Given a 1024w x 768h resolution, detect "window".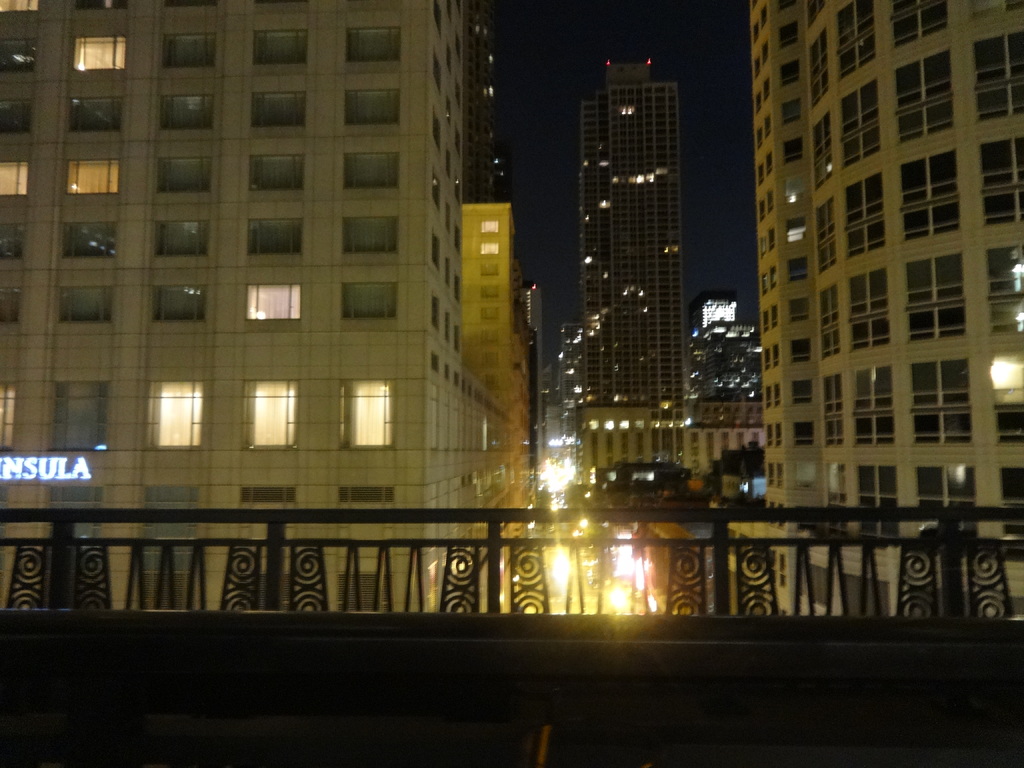
{"x1": 484, "y1": 328, "x2": 500, "y2": 344}.
